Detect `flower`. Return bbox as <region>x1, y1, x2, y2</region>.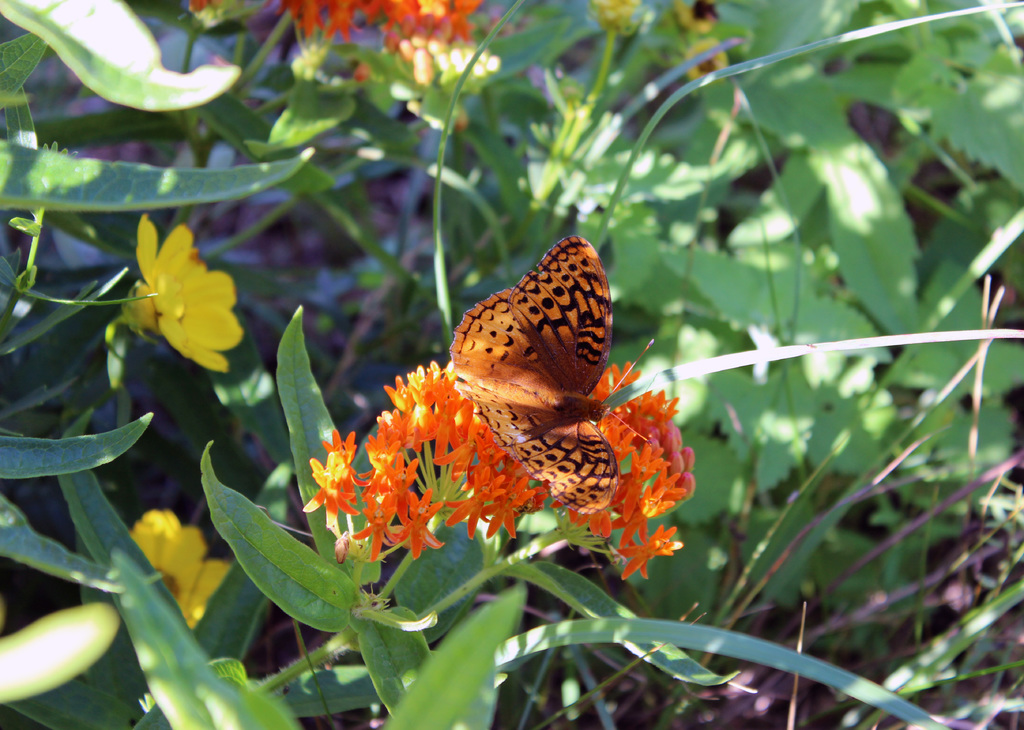
<region>129, 217, 250, 372</region>.
